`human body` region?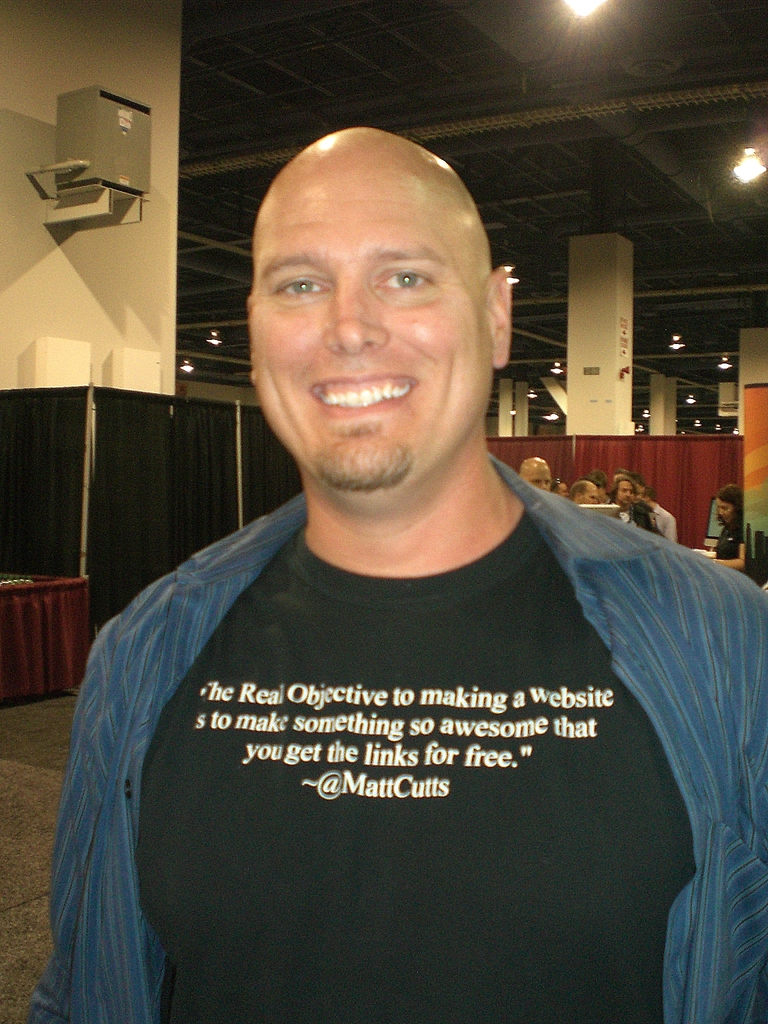
653 502 675 543
